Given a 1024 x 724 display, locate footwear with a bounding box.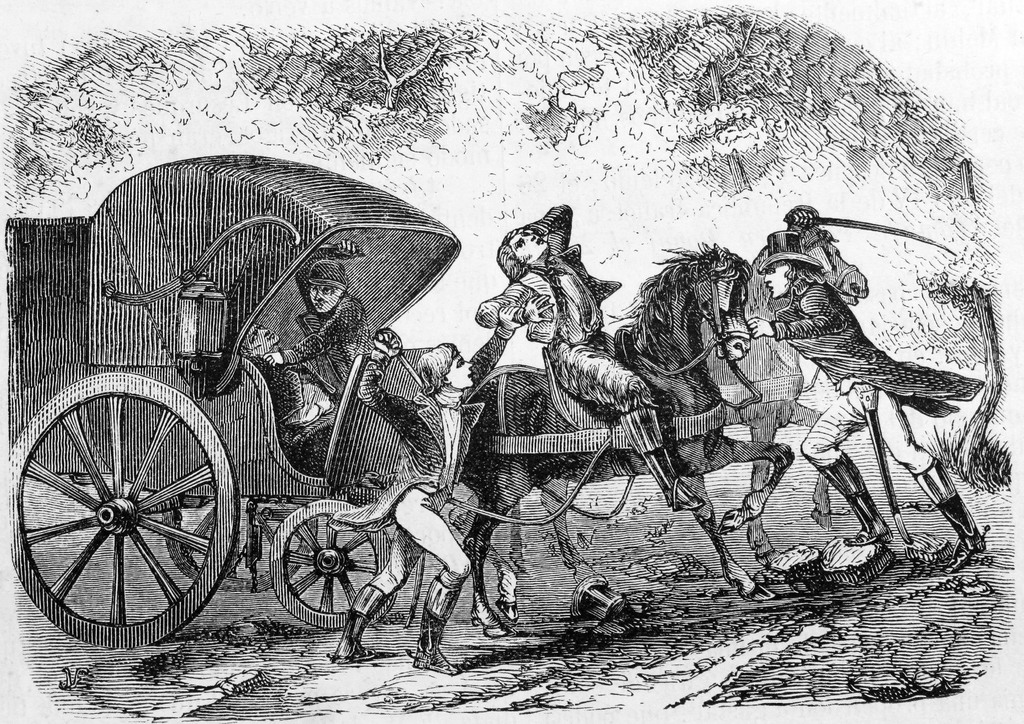
Located: (left=822, top=454, right=895, bottom=544).
